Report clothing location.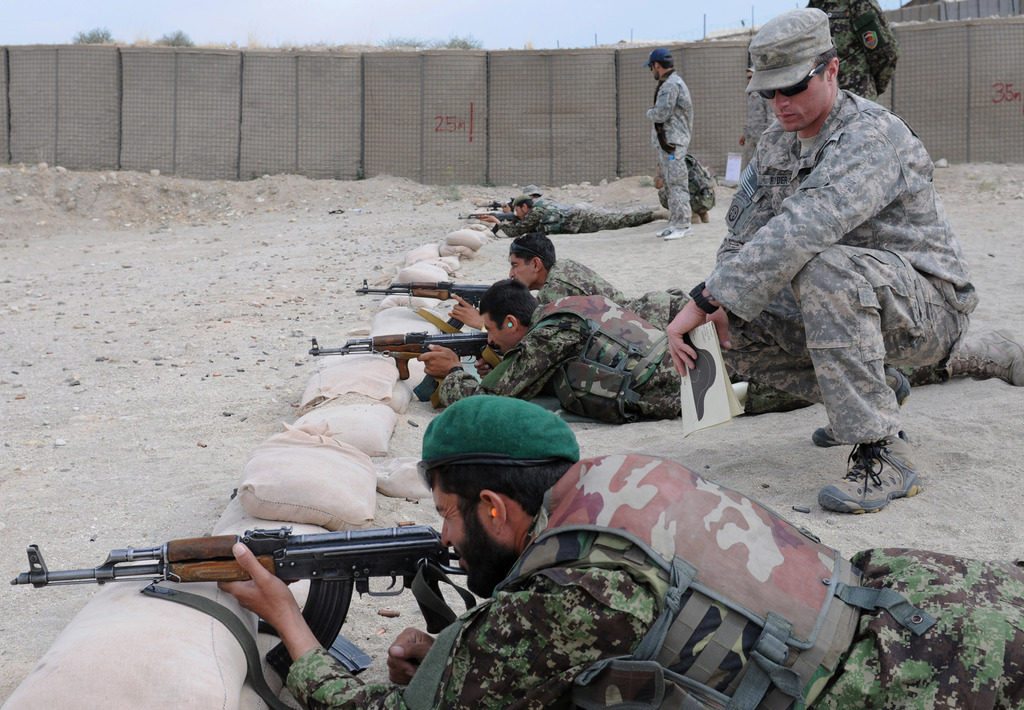
Report: (515,249,718,323).
